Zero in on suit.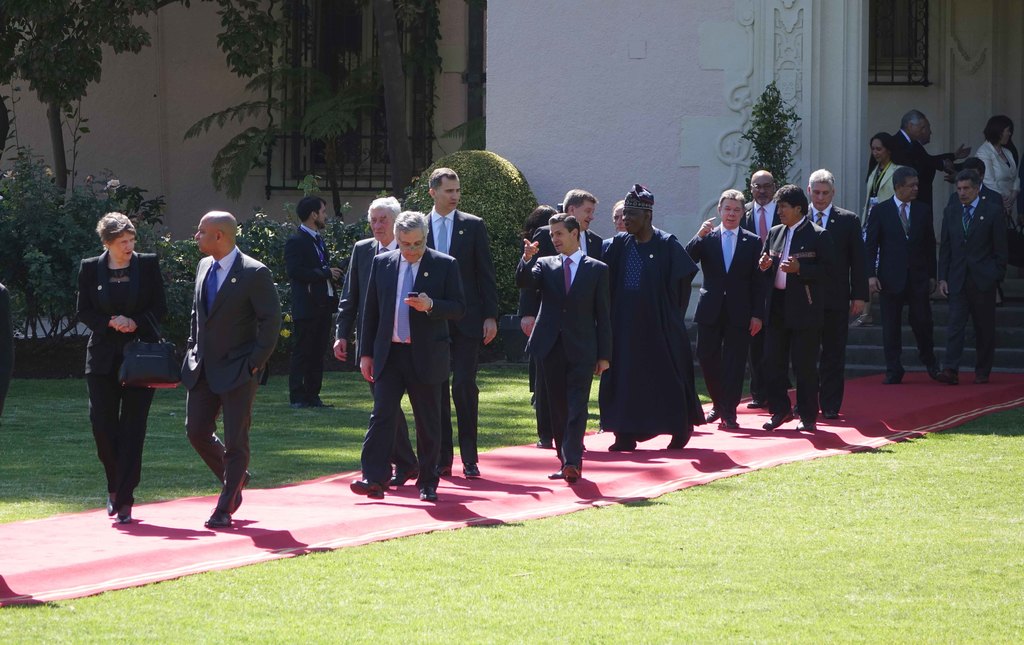
Zeroed in: region(939, 192, 1007, 375).
